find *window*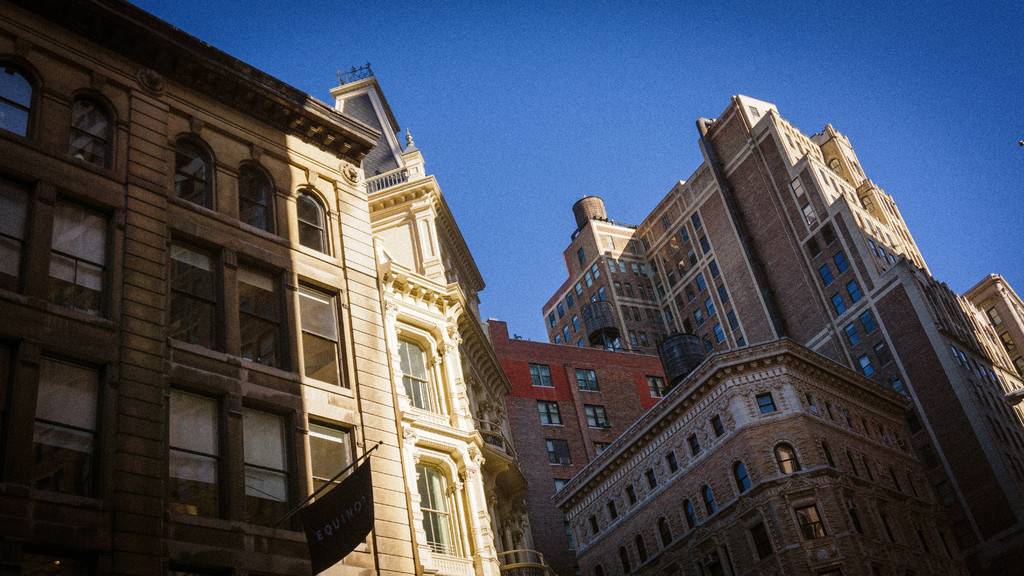
{"left": 172, "top": 238, "right": 224, "bottom": 355}
